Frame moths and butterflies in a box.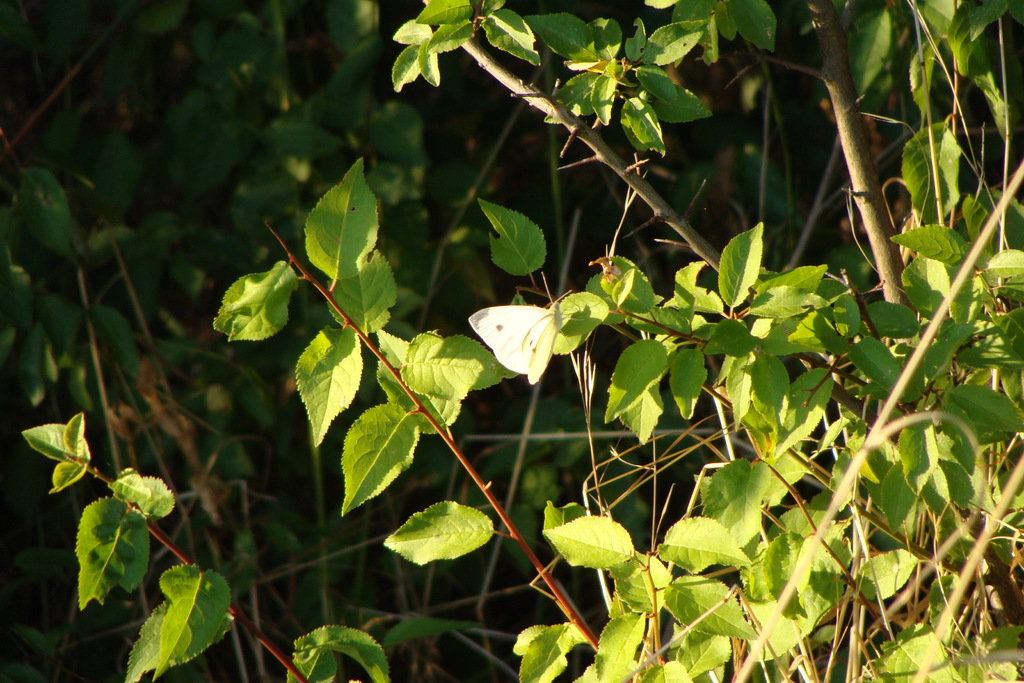
crop(463, 265, 588, 389).
